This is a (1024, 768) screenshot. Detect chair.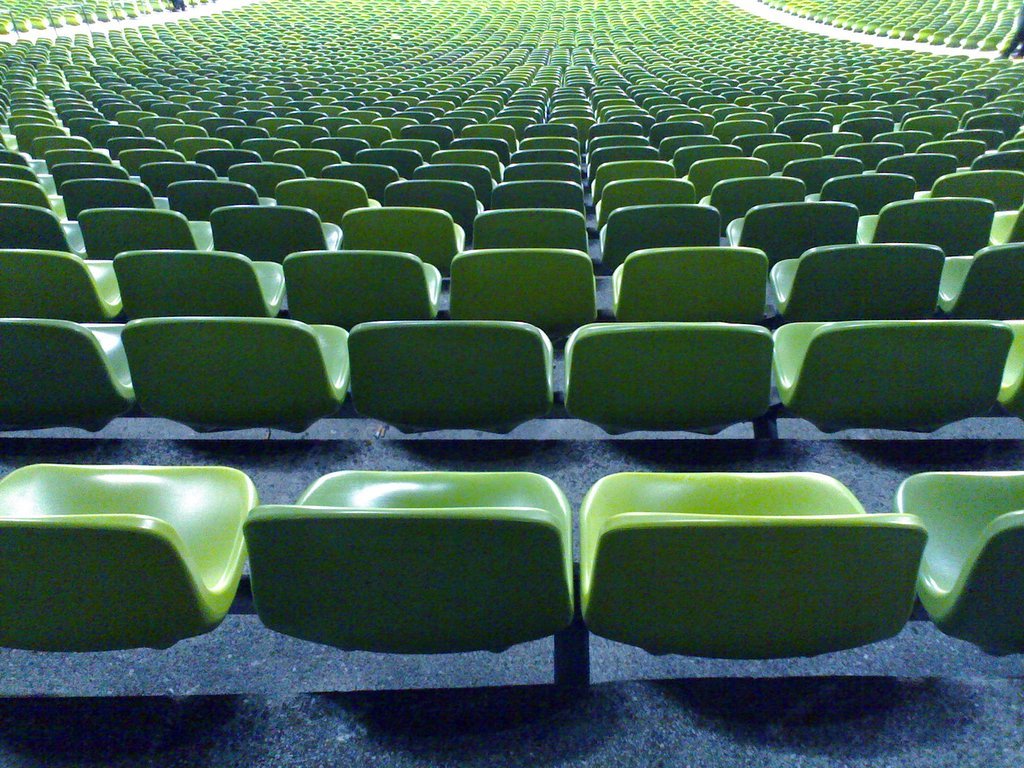
region(137, 160, 219, 195).
